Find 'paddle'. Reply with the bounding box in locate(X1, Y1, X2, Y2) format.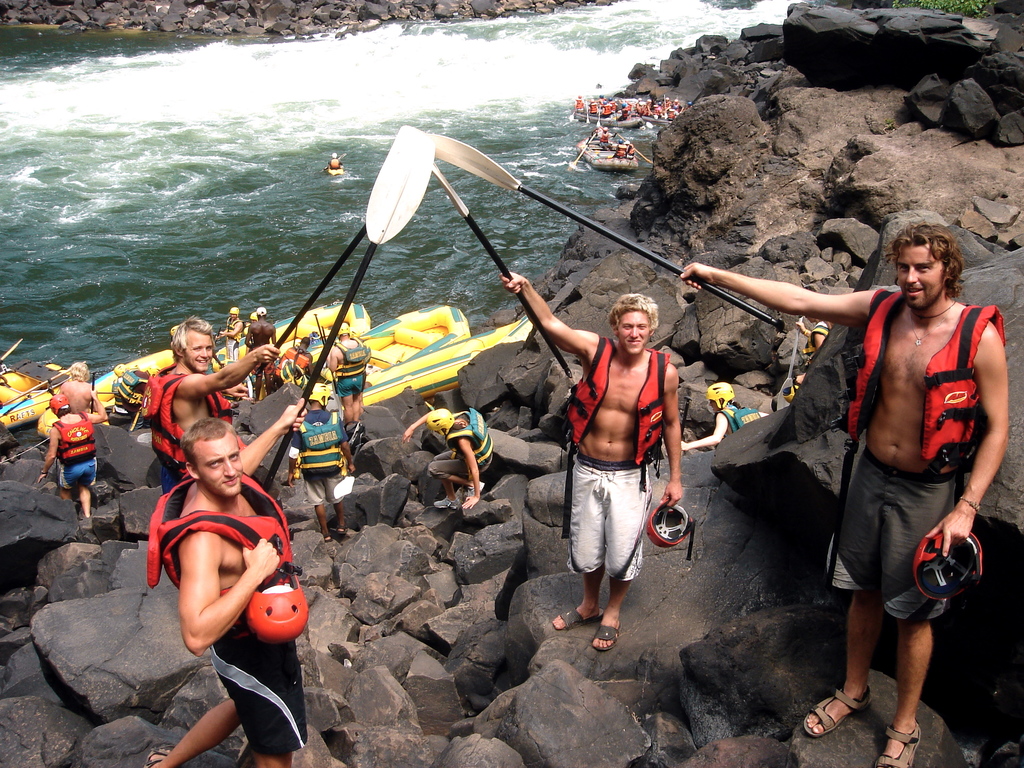
locate(623, 137, 652, 162).
